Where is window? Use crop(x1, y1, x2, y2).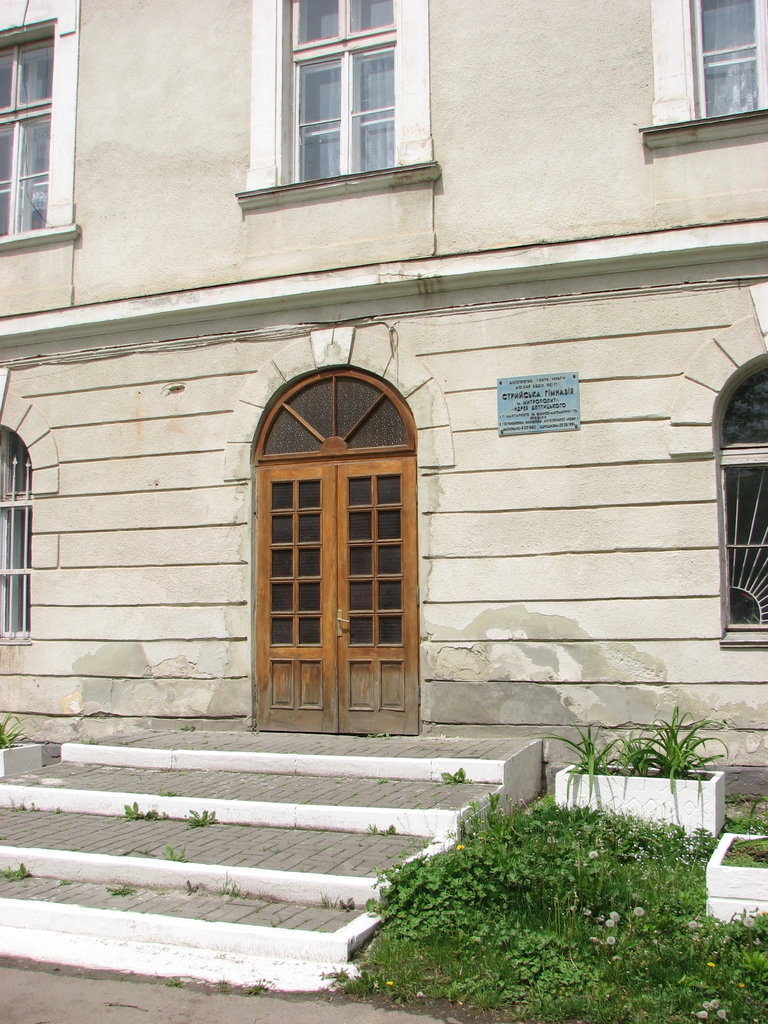
crop(252, 1, 433, 198).
